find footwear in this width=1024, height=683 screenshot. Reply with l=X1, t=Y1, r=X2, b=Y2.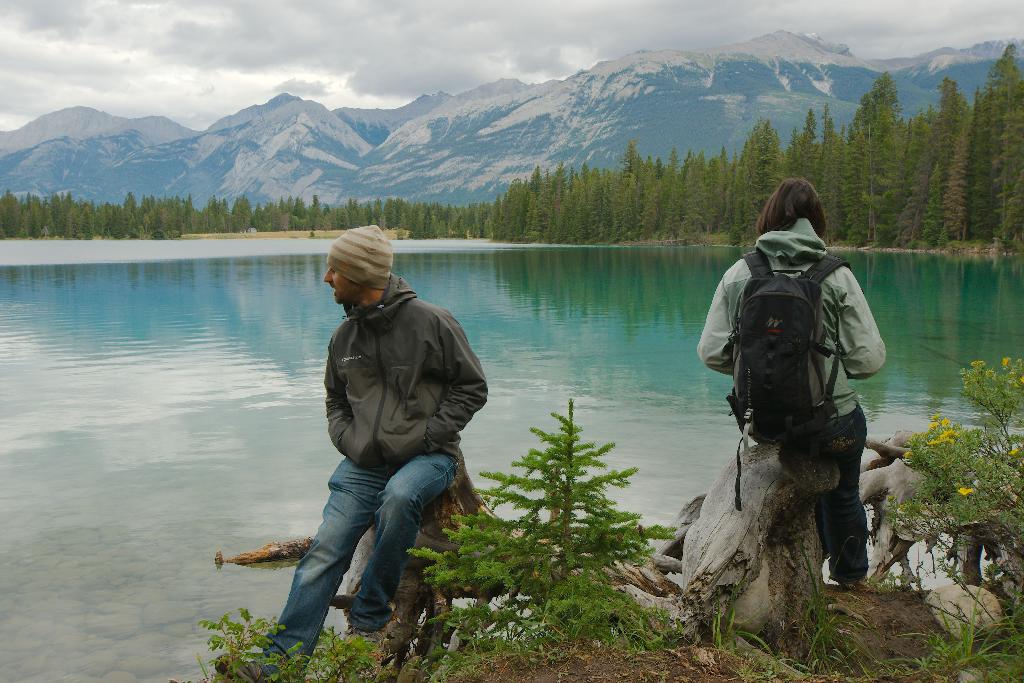
l=216, t=646, r=306, b=678.
